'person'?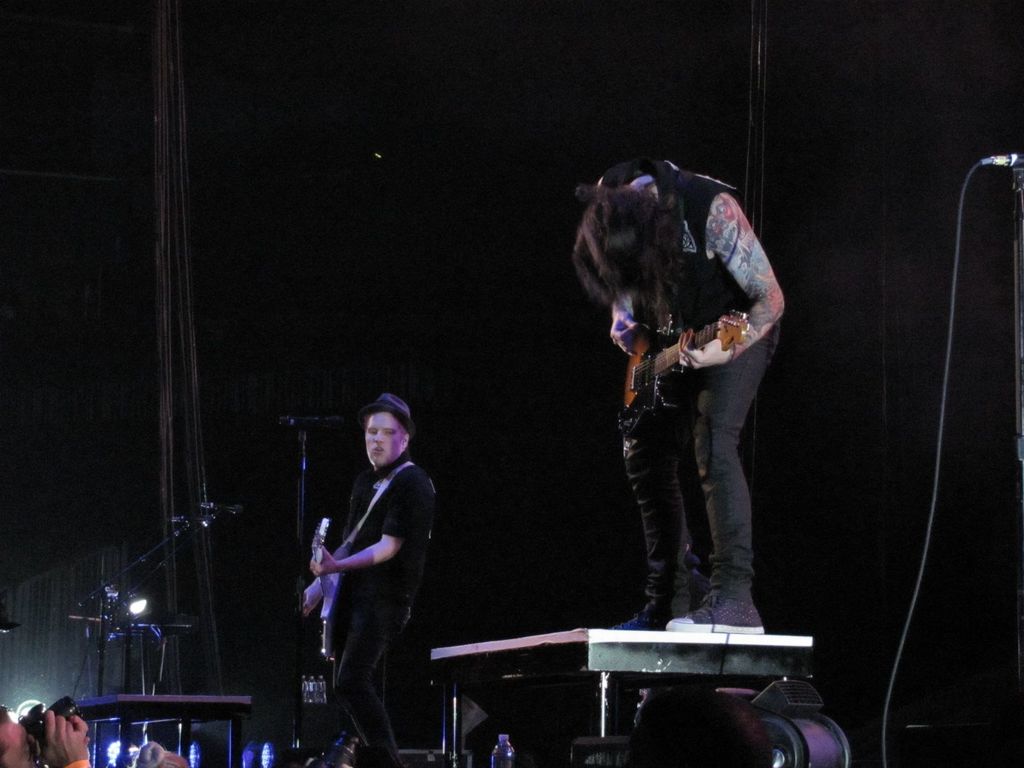
region(598, 145, 795, 666)
